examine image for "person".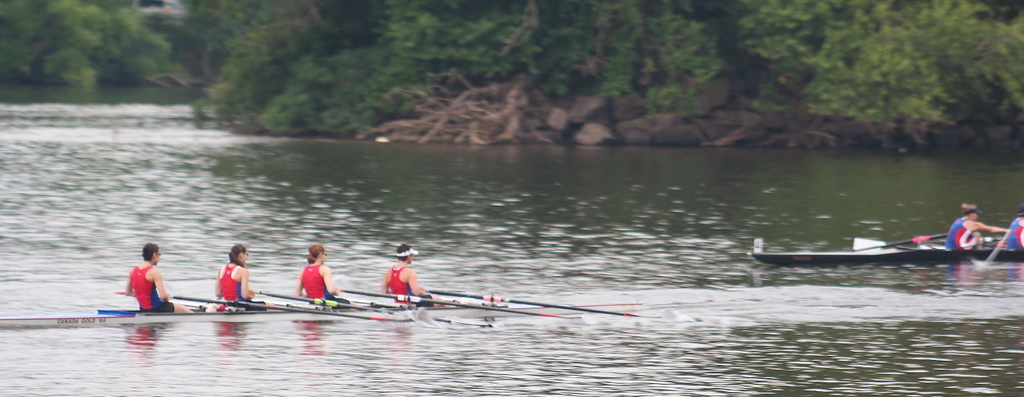
Examination result: locate(1006, 212, 1023, 256).
